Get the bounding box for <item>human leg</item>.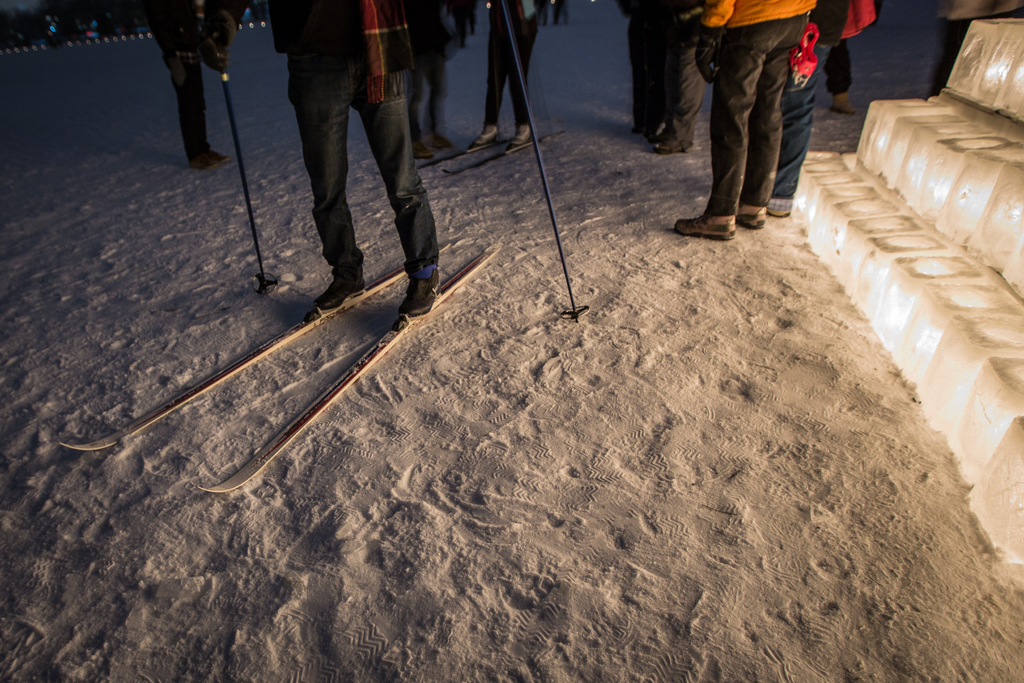
Rect(353, 33, 433, 315).
